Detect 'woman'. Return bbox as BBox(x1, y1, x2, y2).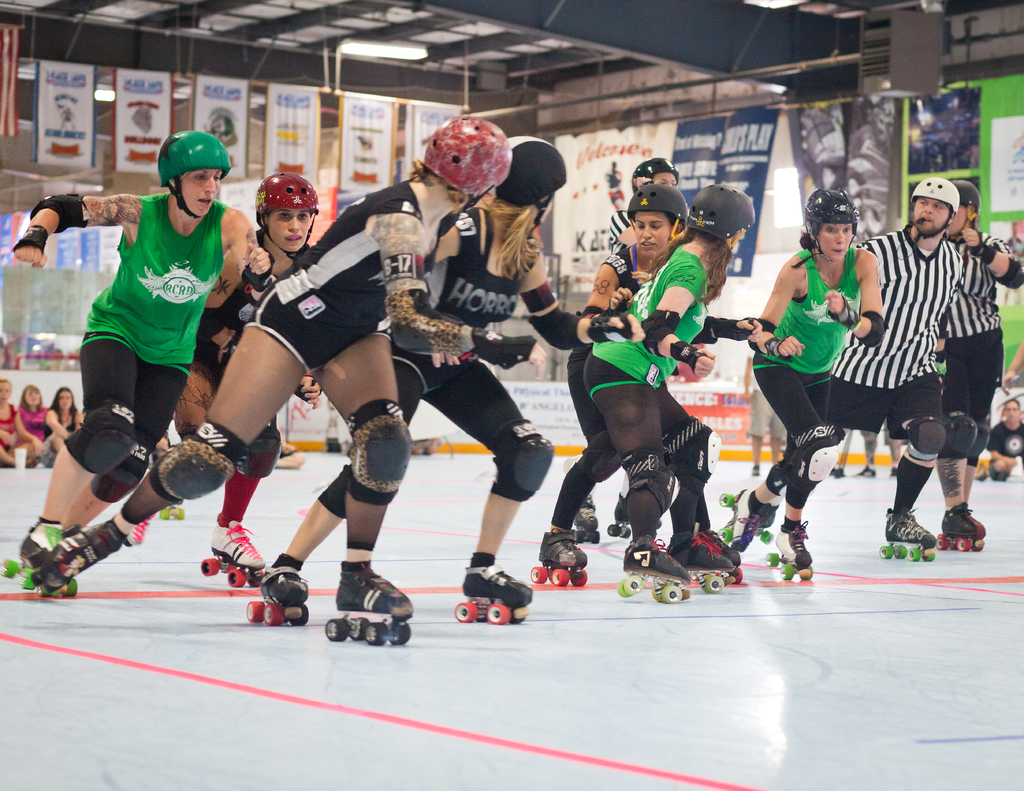
BBox(49, 113, 508, 643).
